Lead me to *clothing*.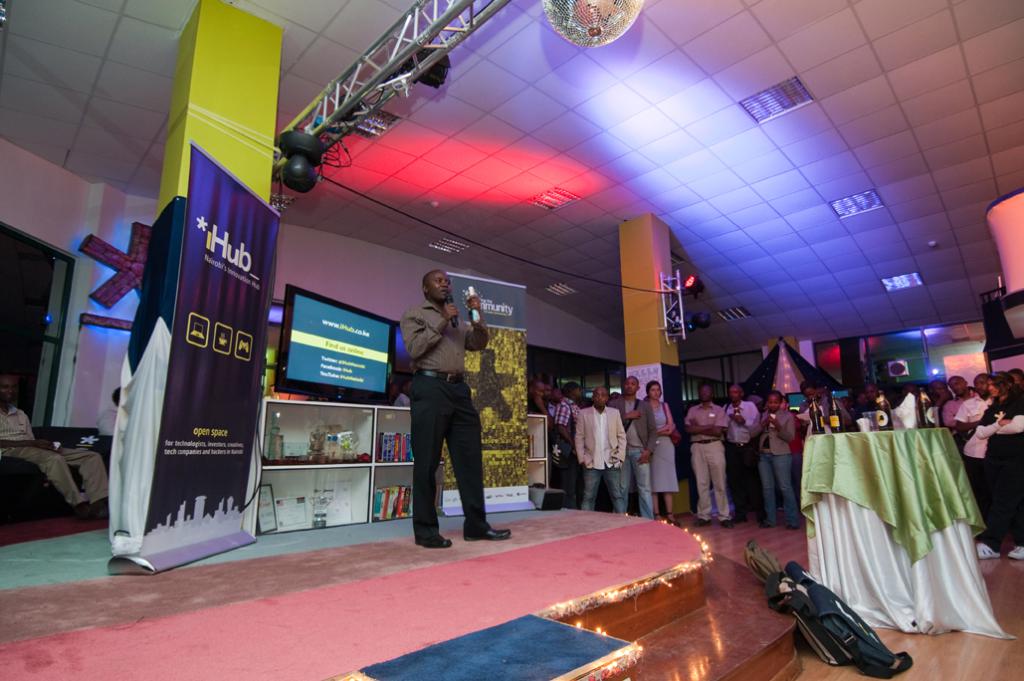
Lead to 98:399:123:440.
